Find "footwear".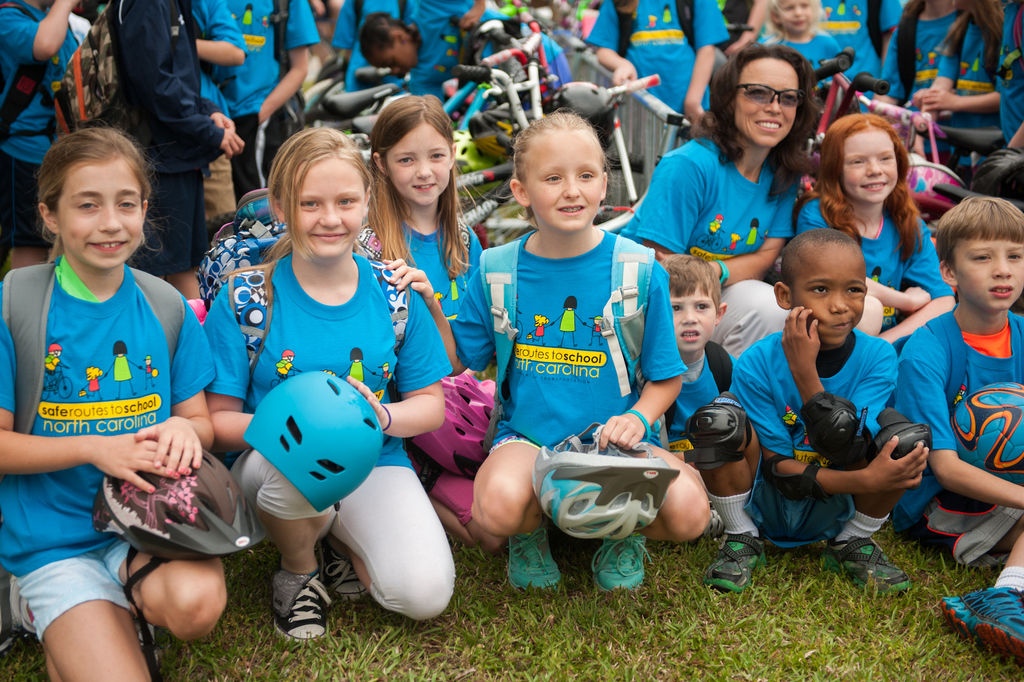
[263, 567, 322, 650].
